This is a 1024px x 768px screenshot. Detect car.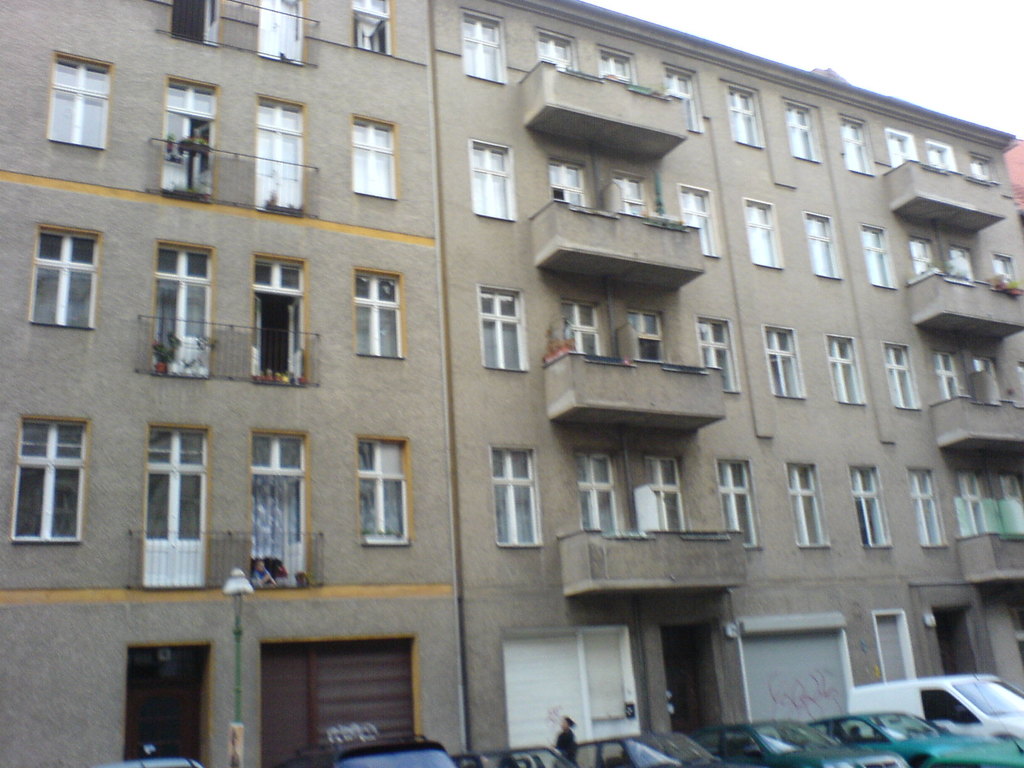
detection(807, 716, 1023, 767).
